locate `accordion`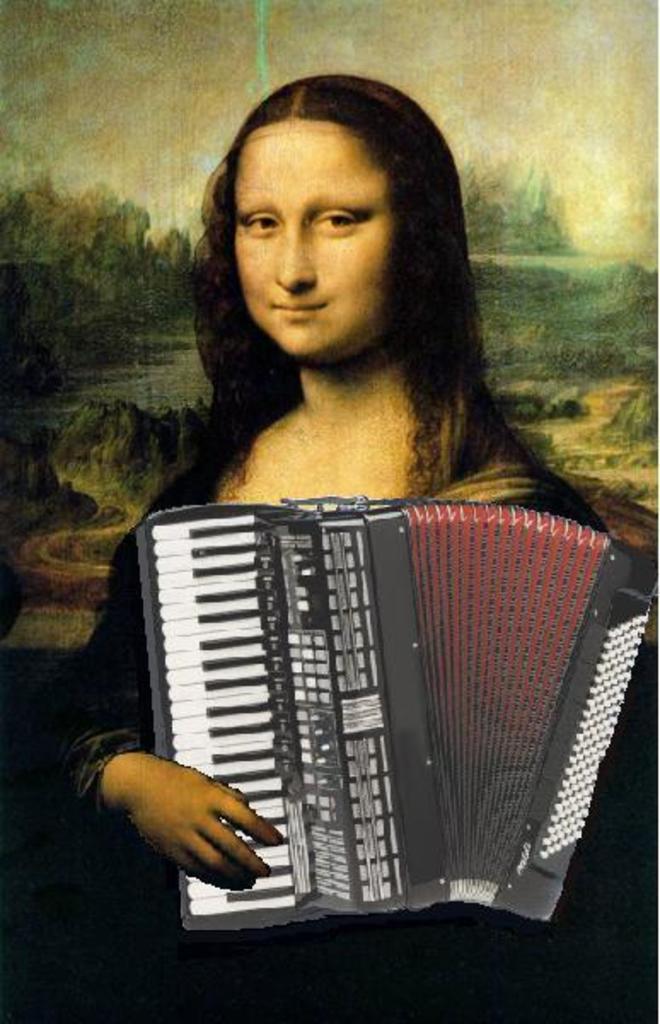
Rect(124, 490, 658, 925)
